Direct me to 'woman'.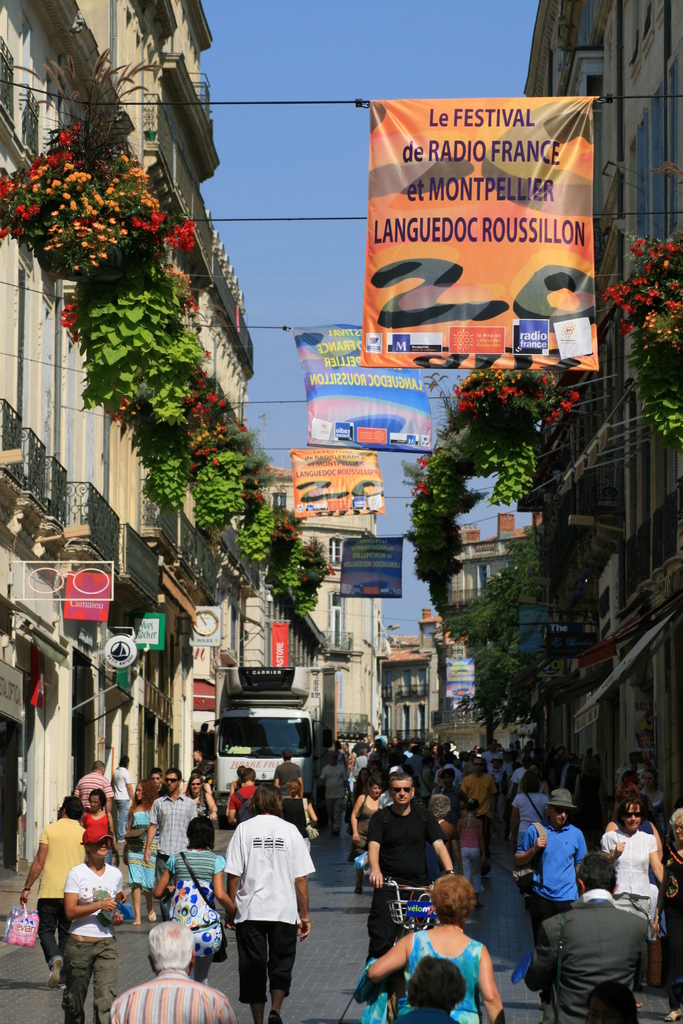
Direction: {"left": 599, "top": 797, "right": 665, "bottom": 989}.
